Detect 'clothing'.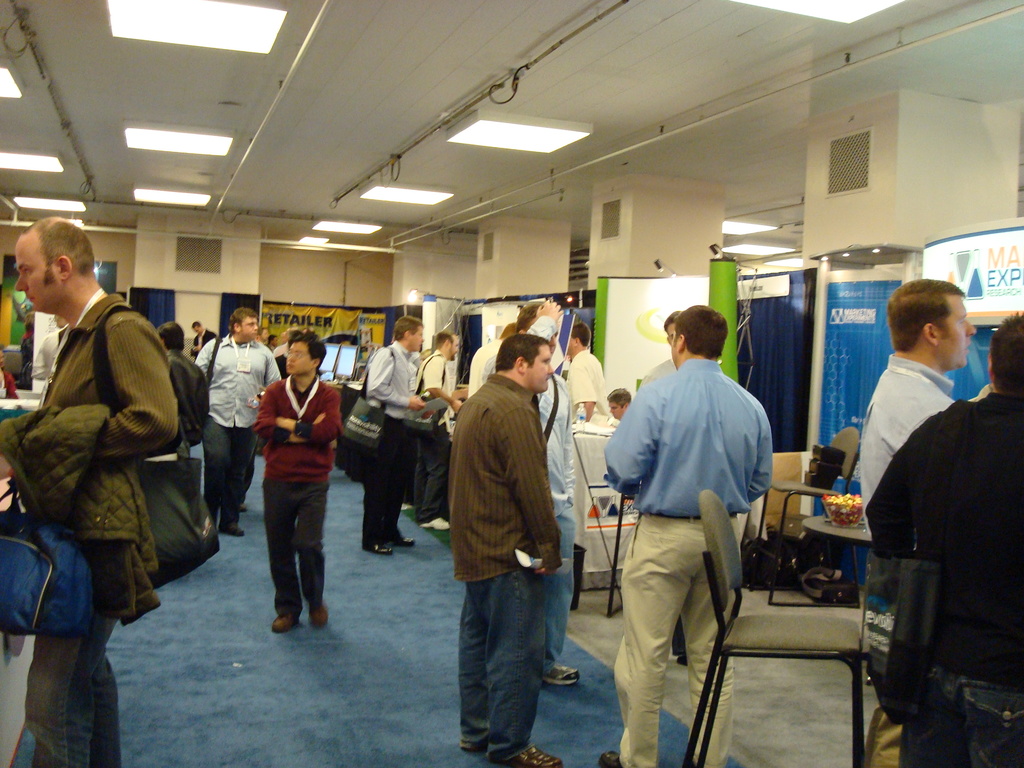
Detected at bbox=(0, 408, 157, 638).
